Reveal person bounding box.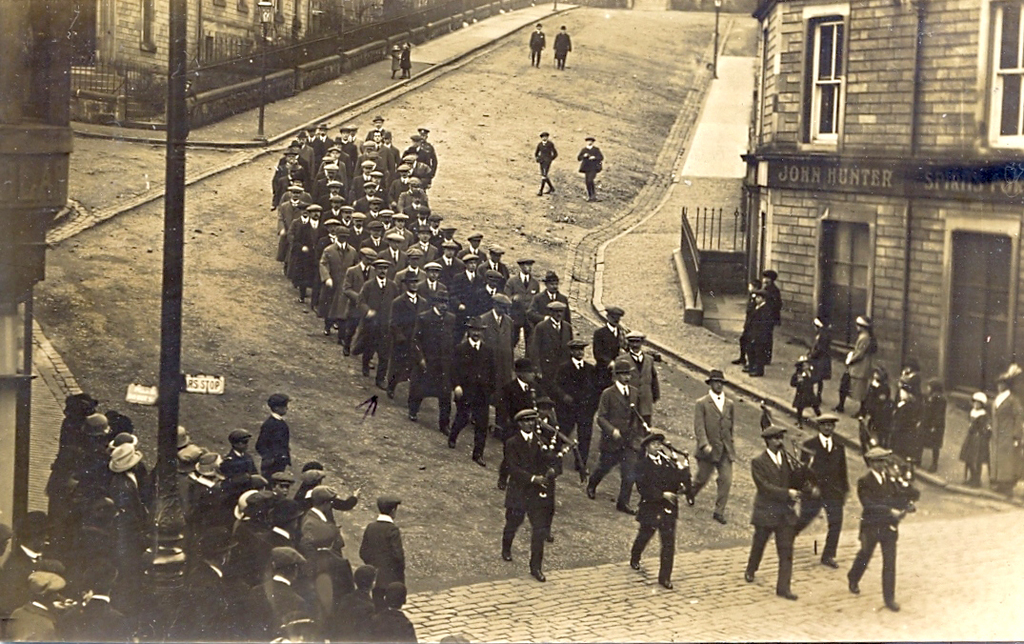
Revealed: <box>881,359,921,460</box>.
